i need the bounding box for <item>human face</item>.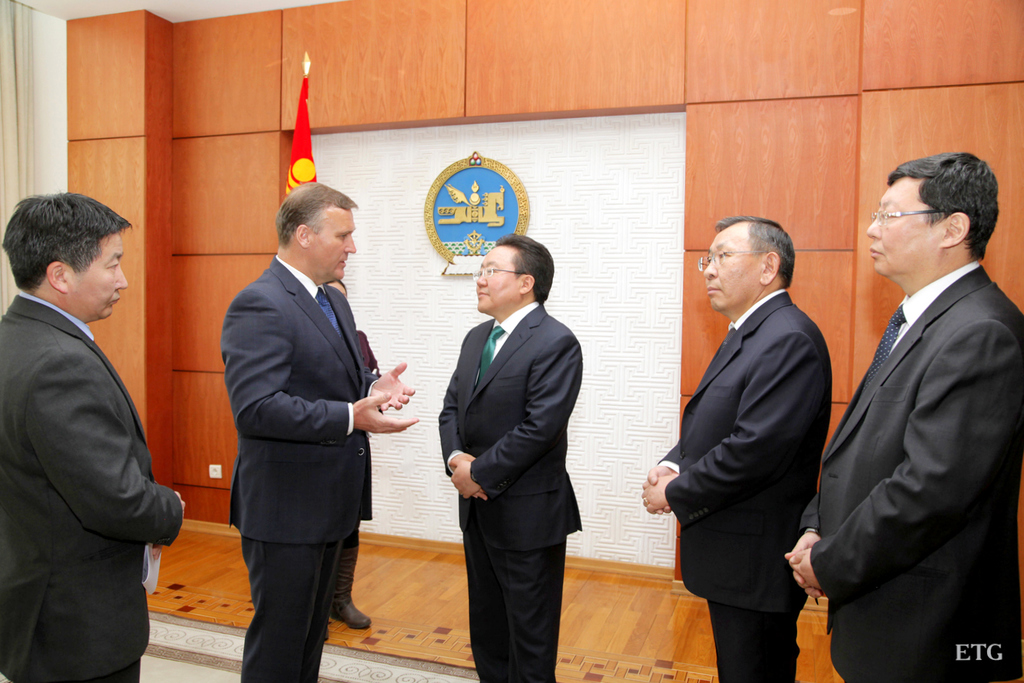
Here it is: <region>311, 207, 353, 283</region>.
